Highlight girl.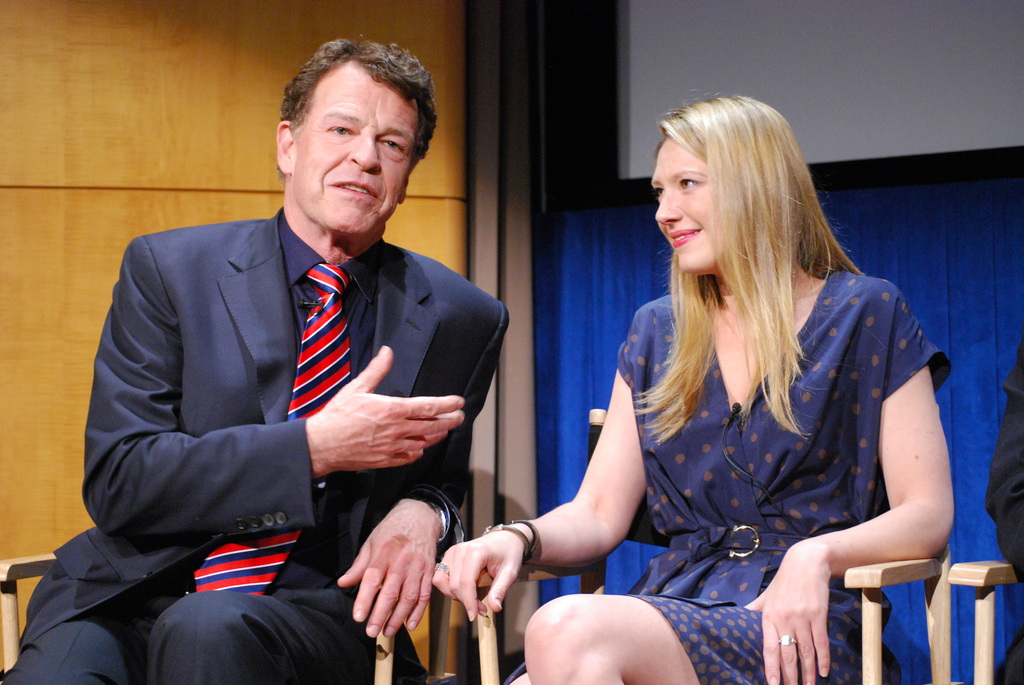
Highlighted region: region(425, 87, 947, 684).
